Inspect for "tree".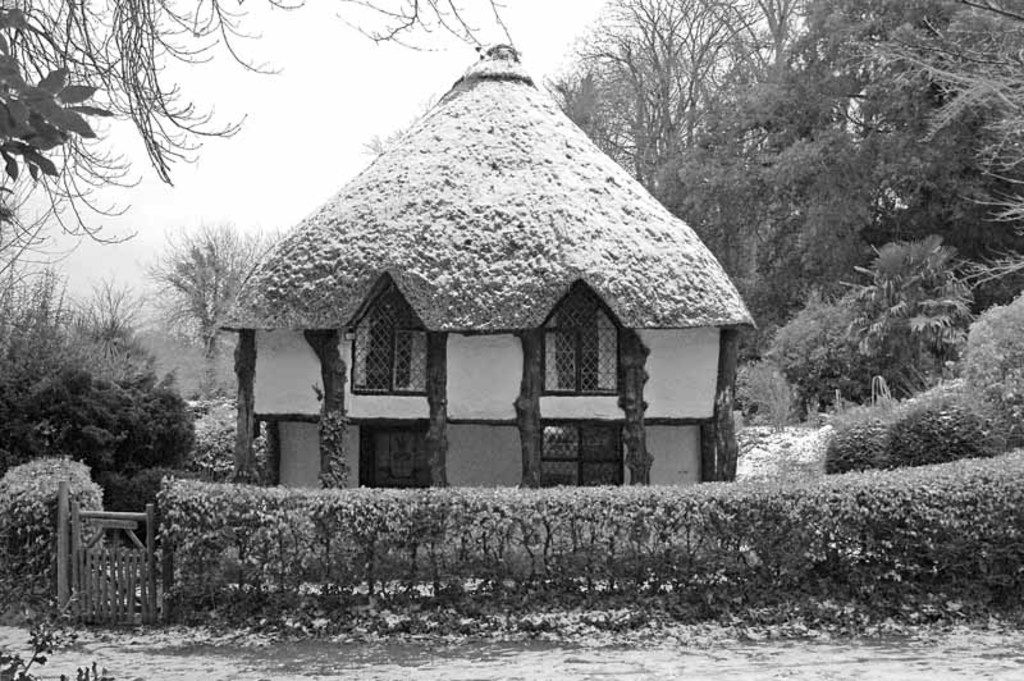
Inspection: [left=113, top=209, right=282, bottom=352].
